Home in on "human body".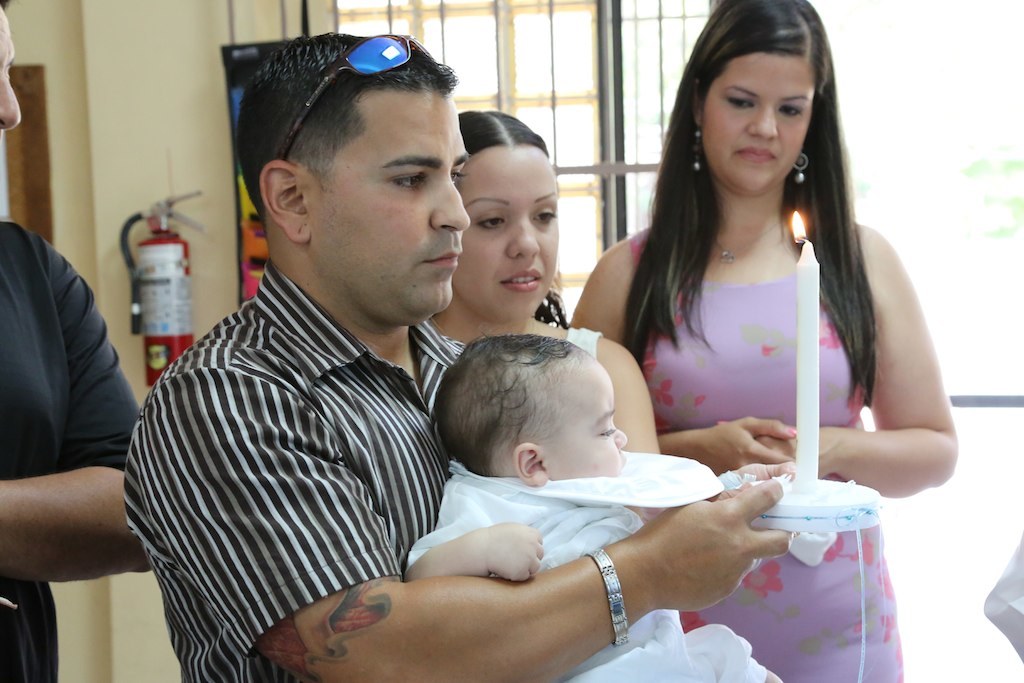
Homed in at {"left": 120, "top": 21, "right": 799, "bottom": 682}.
